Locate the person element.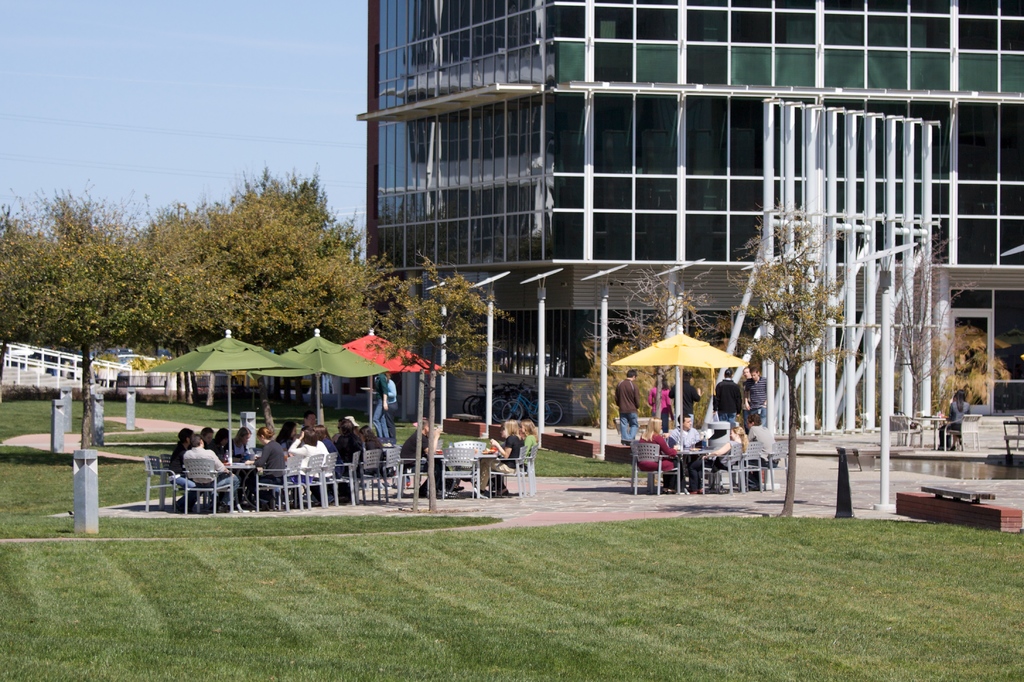
Element bbox: {"x1": 636, "y1": 409, "x2": 680, "y2": 493}.
